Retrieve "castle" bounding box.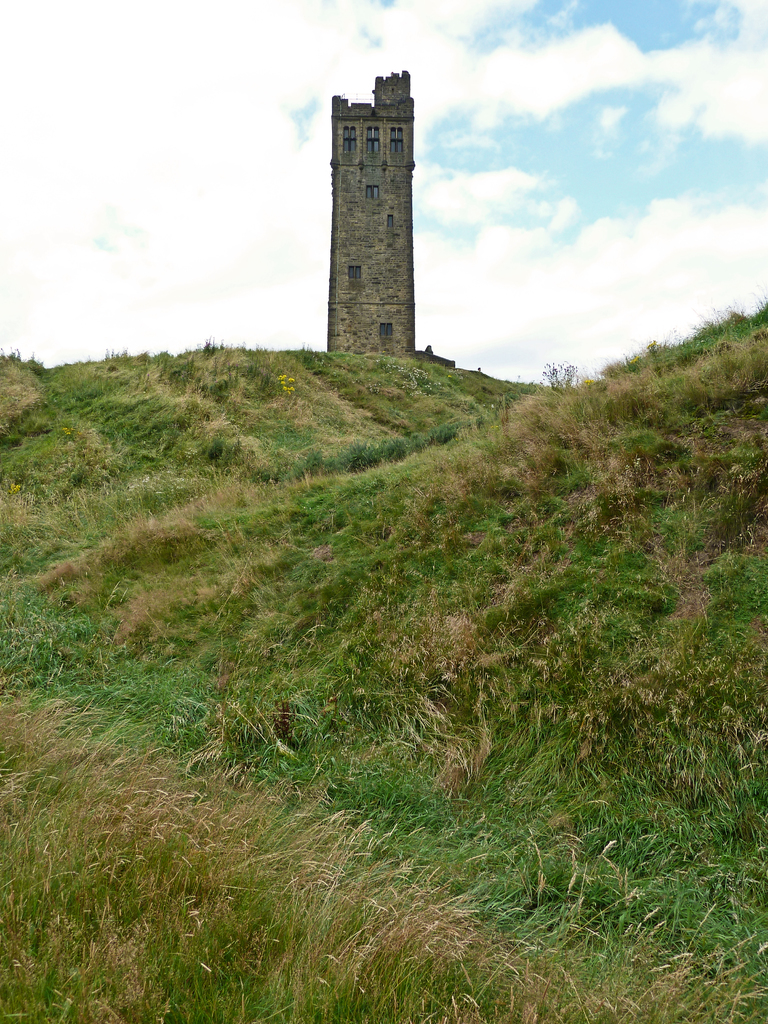
Bounding box: 314,56,460,388.
